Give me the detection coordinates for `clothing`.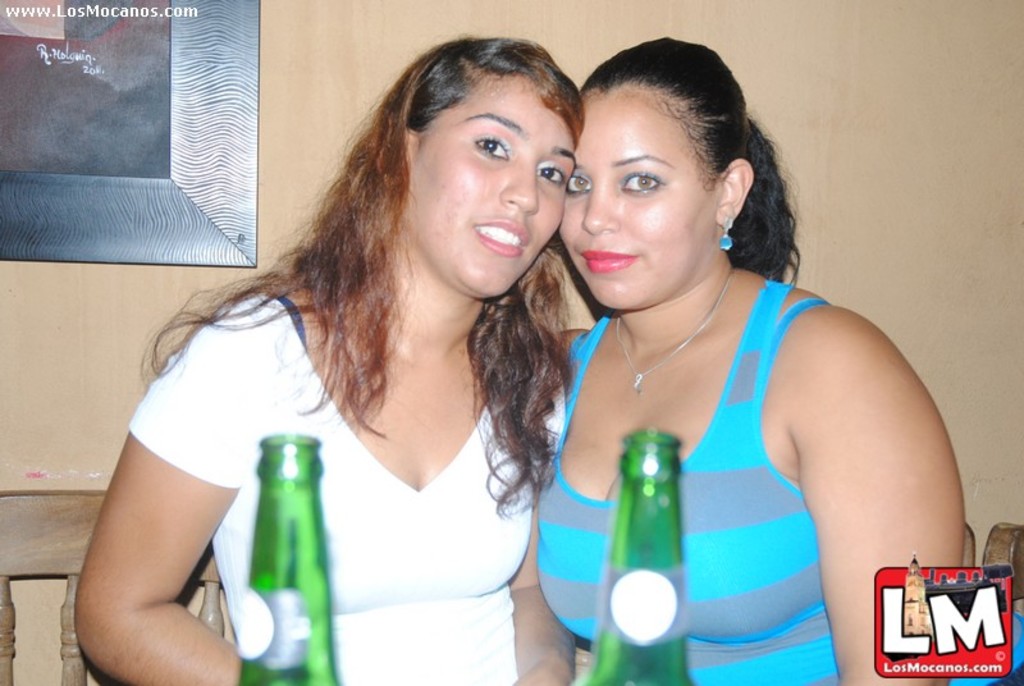
125 292 568 685.
